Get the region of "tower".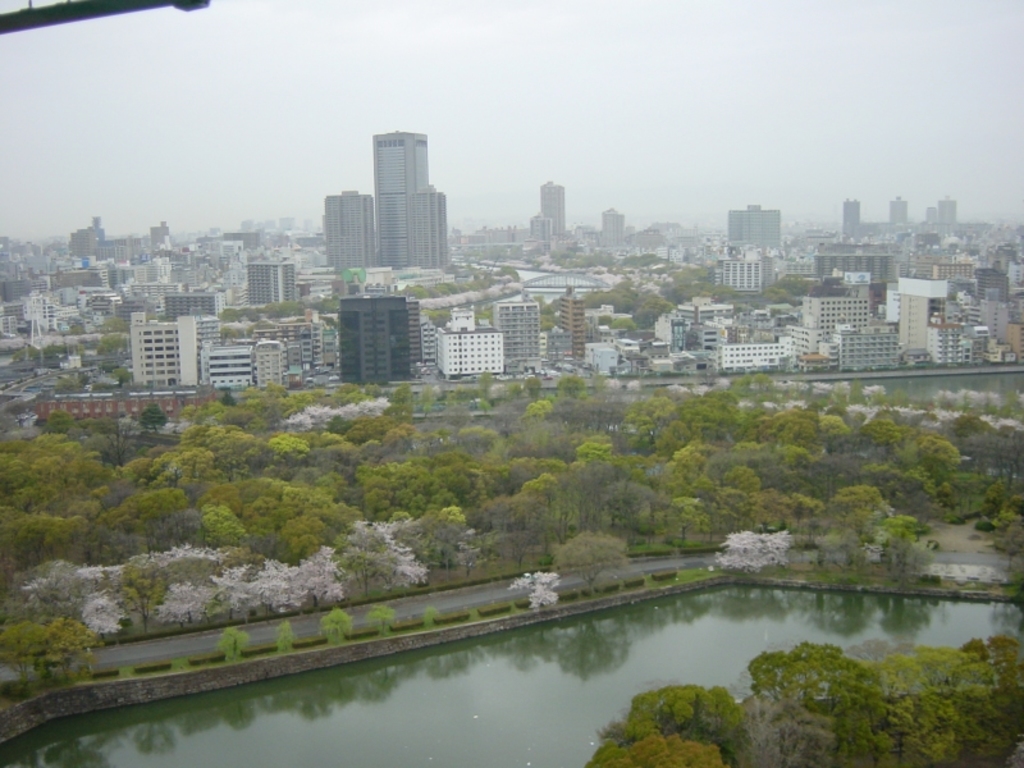
(379, 129, 461, 276).
